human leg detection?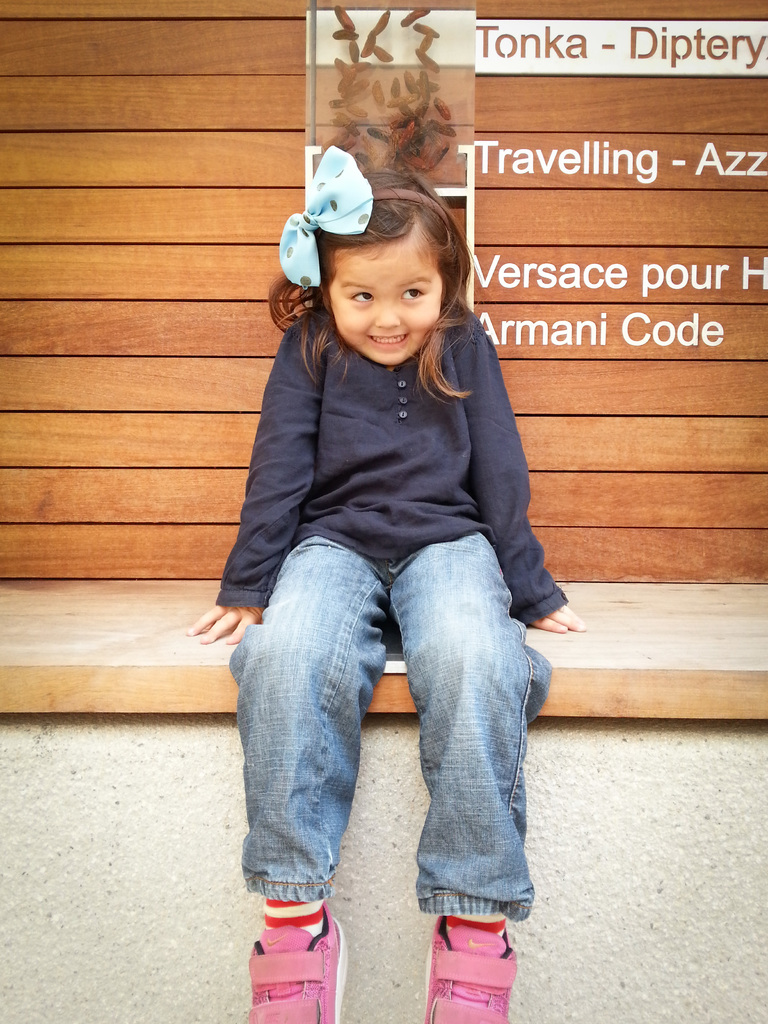
<bbox>385, 526, 551, 1023</bbox>
